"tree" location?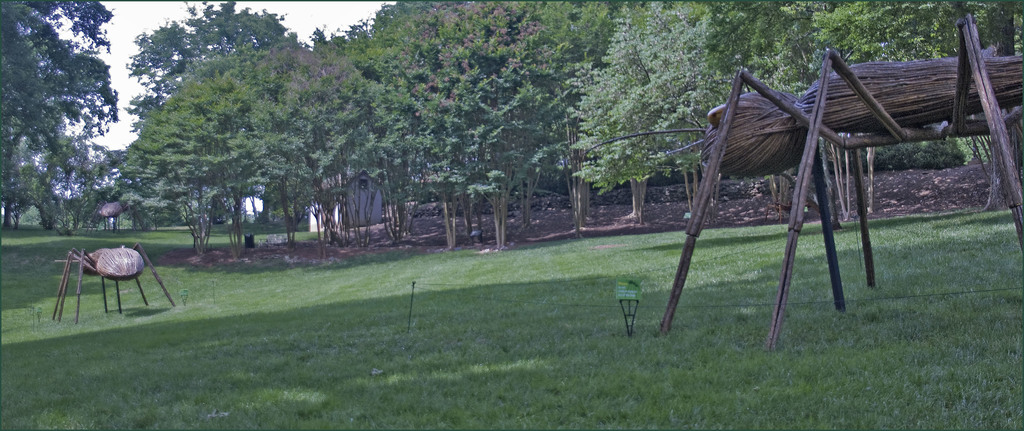
x1=492, y1=0, x2=638, y2=237
